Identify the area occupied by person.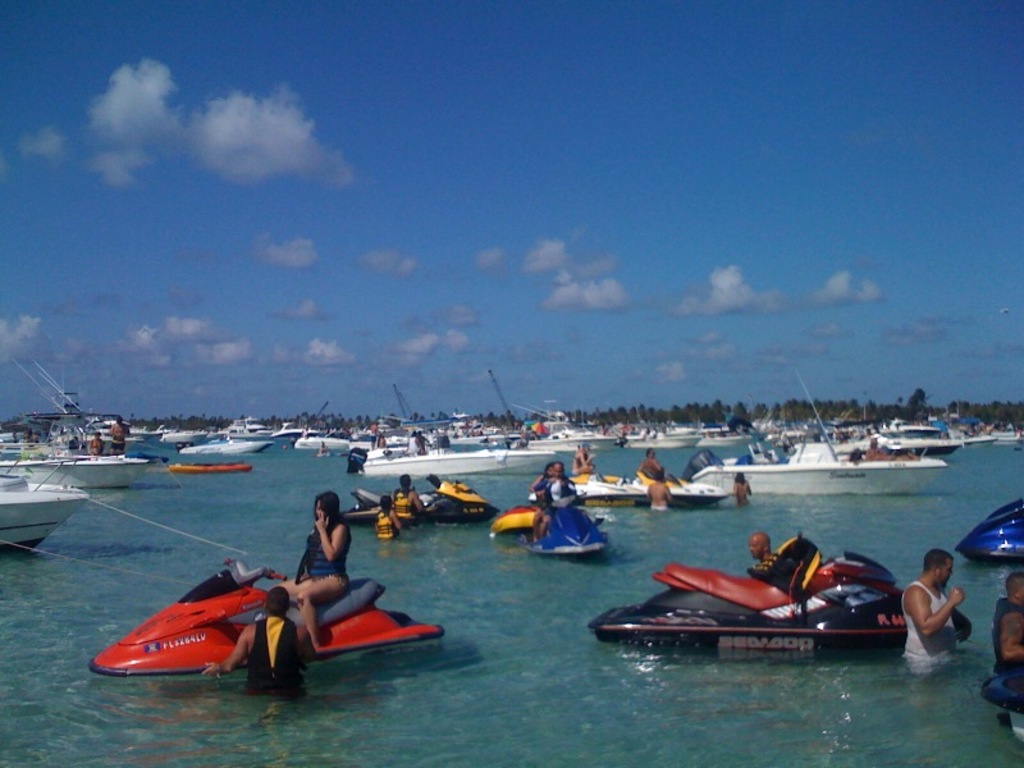
Area: 991:571:1023:684.
